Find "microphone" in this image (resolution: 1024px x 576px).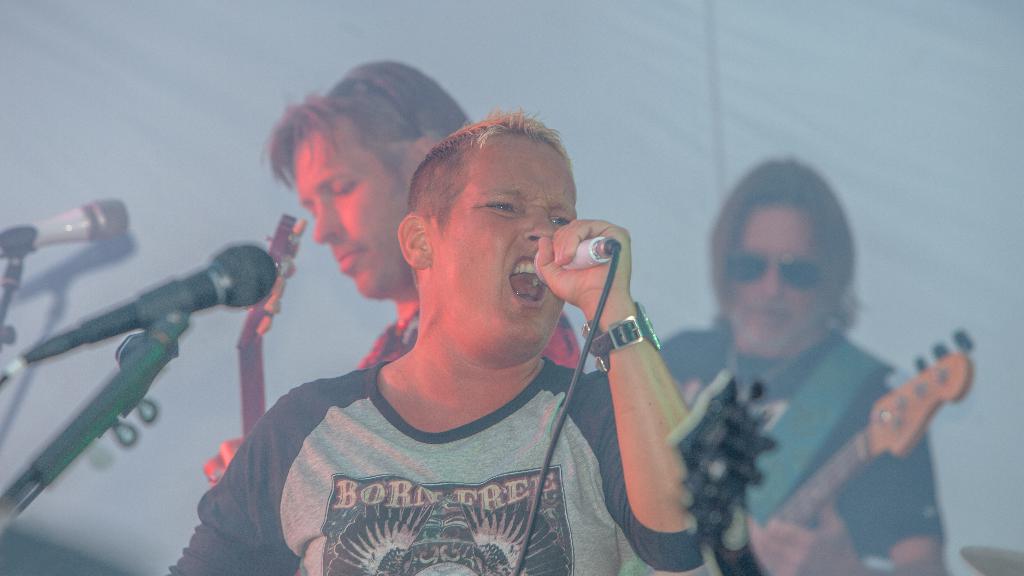
535 234 619 281.
